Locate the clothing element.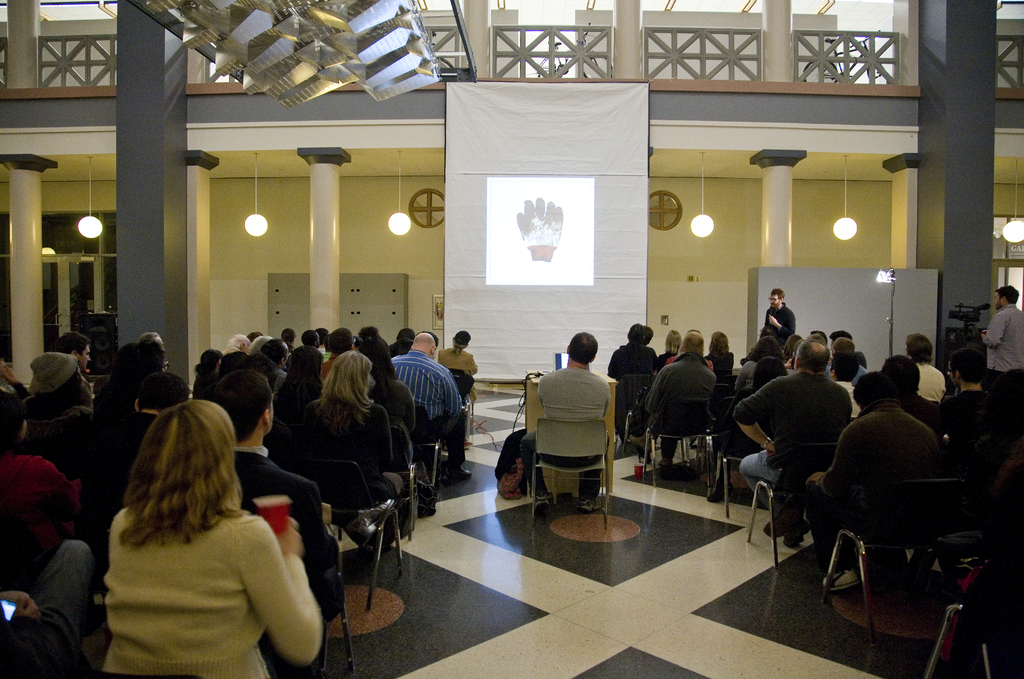
Element bbox: bbox=[31, 405, 95, 452].
